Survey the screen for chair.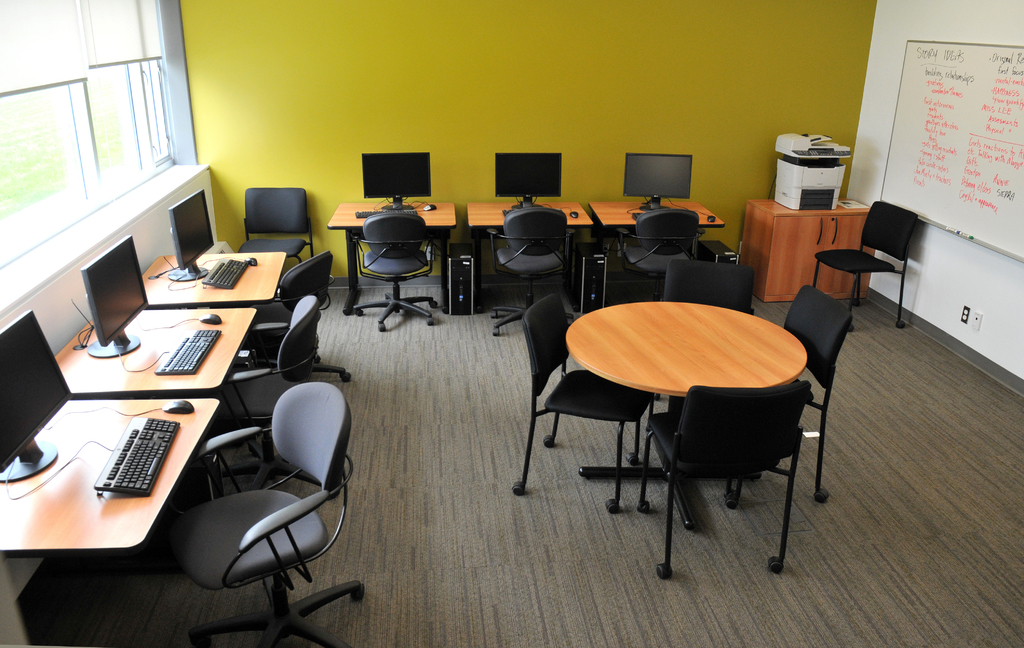
Survey found: 236/189/321/308.
